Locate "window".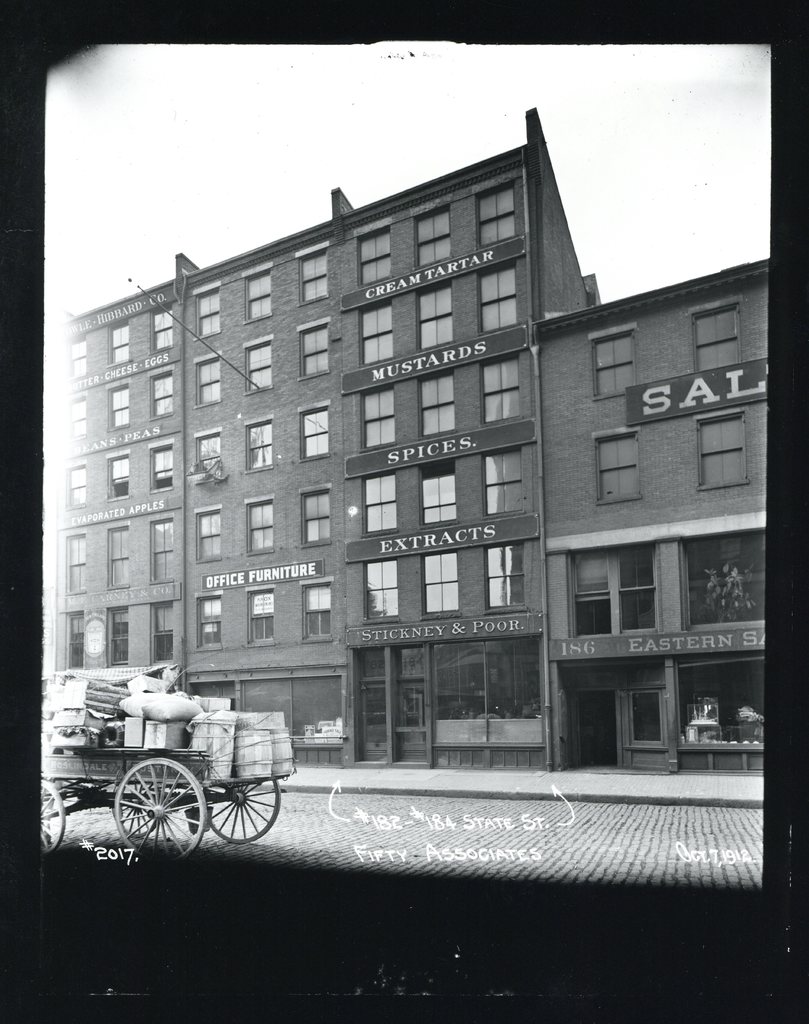
Bounding box: box(148, 304, 176, 351).
